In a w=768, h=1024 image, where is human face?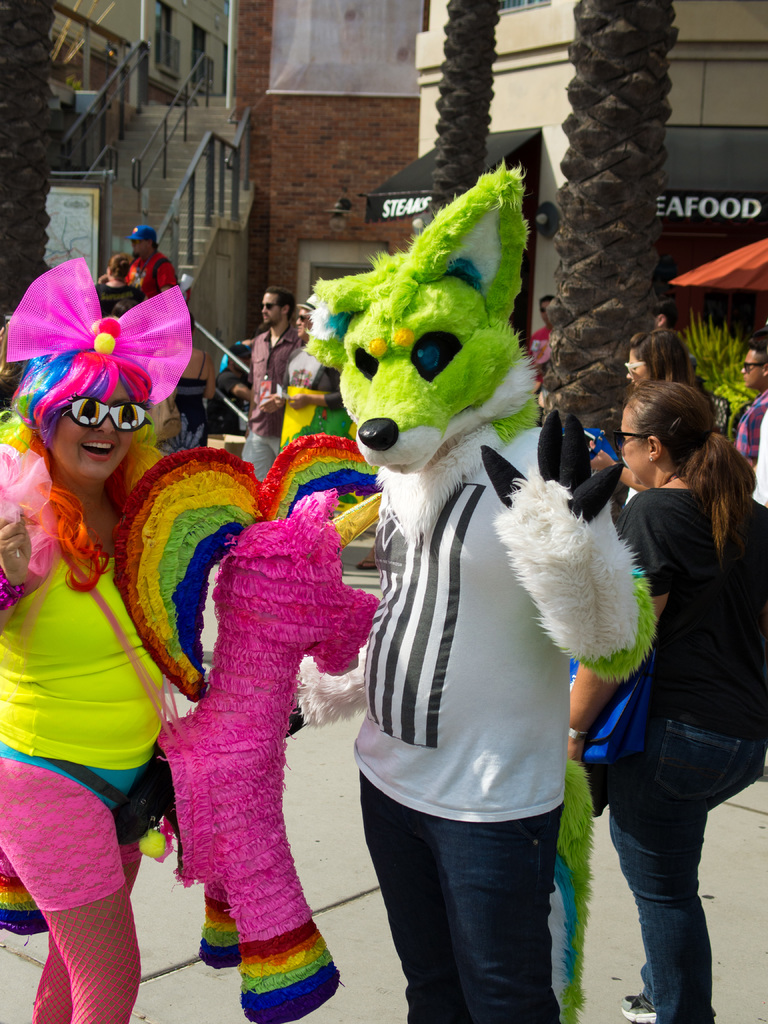
617 402 660 488.
